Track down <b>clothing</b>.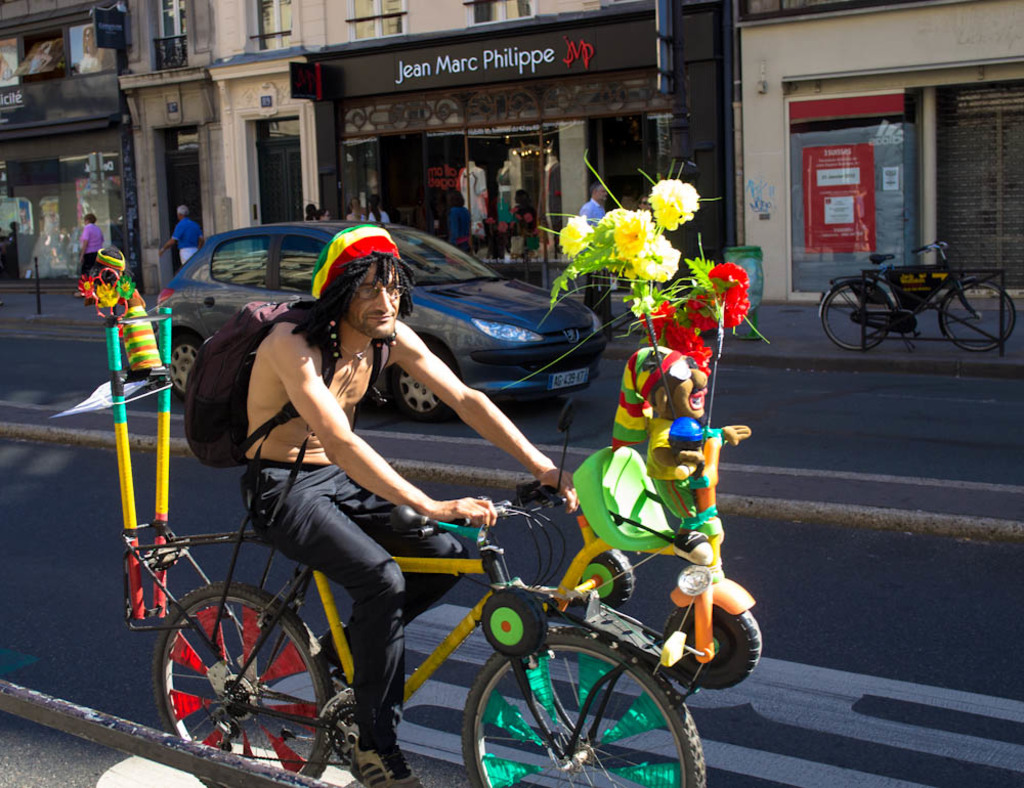
Tracked to [79, 221, 105, 283].
